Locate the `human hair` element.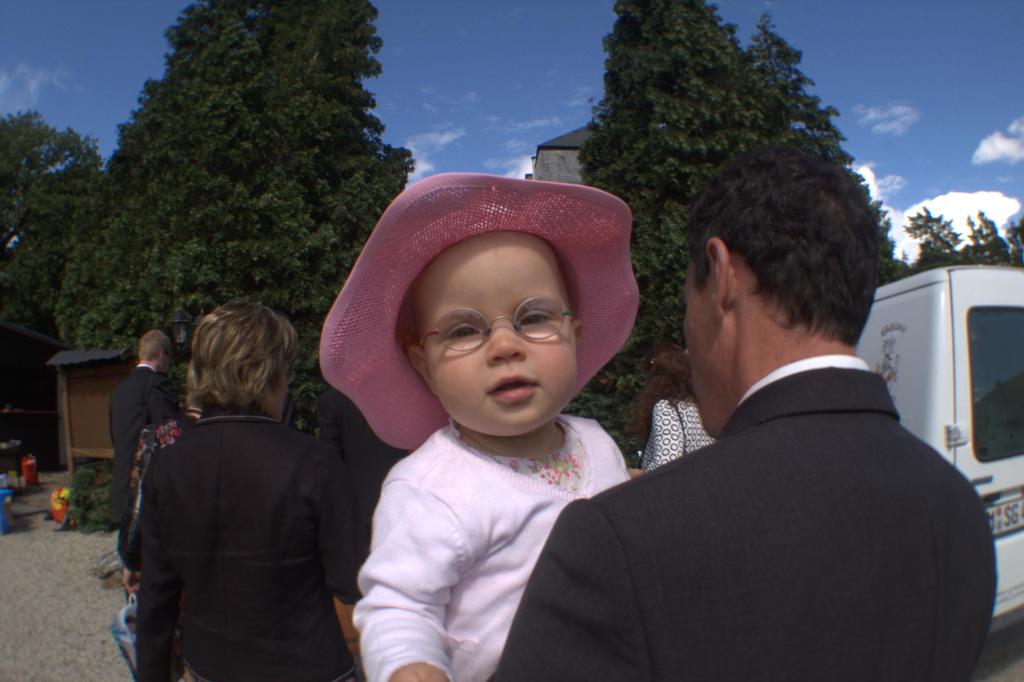
Element bbox: 184:299:306:418.
